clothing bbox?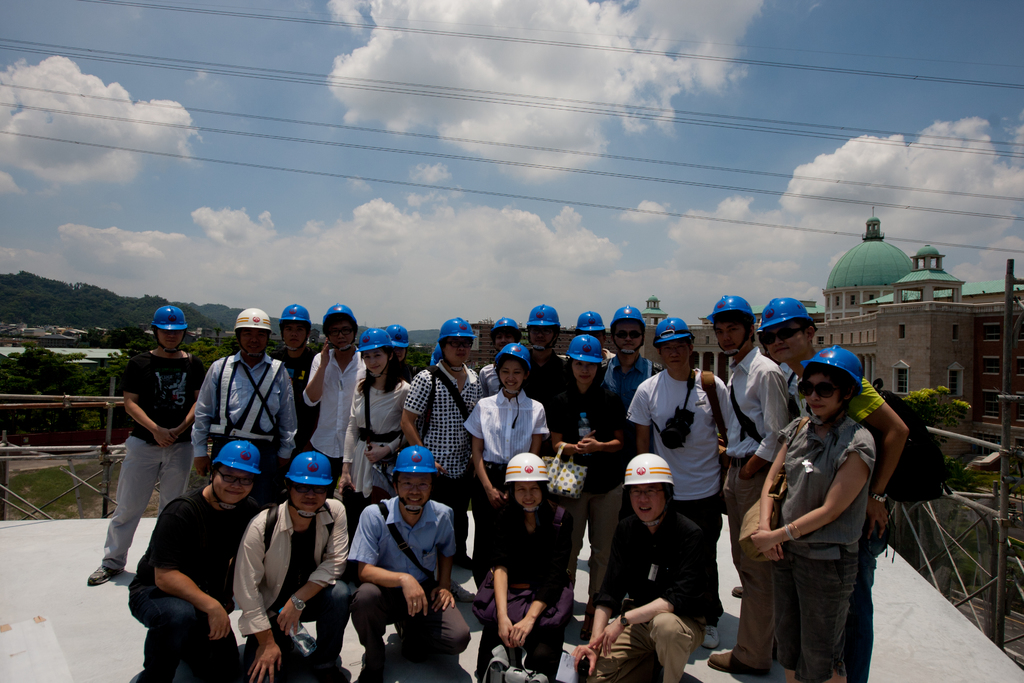
Rect(97, 352, 204, 571)
